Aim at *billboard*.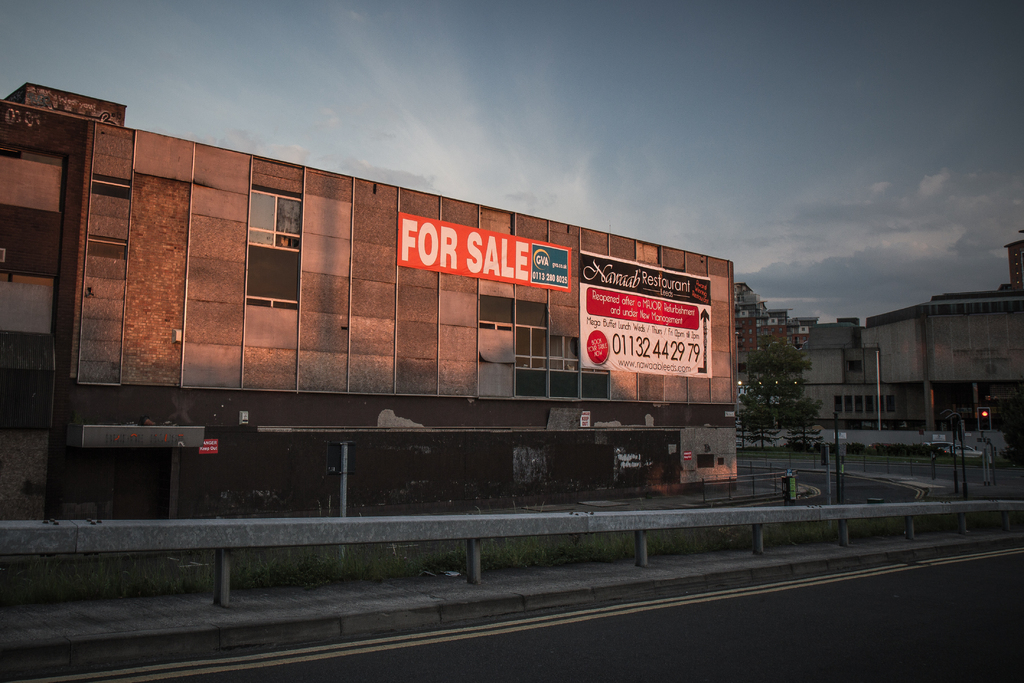
Aimed at x1=393, y1=206, x2=572, y2=293.
